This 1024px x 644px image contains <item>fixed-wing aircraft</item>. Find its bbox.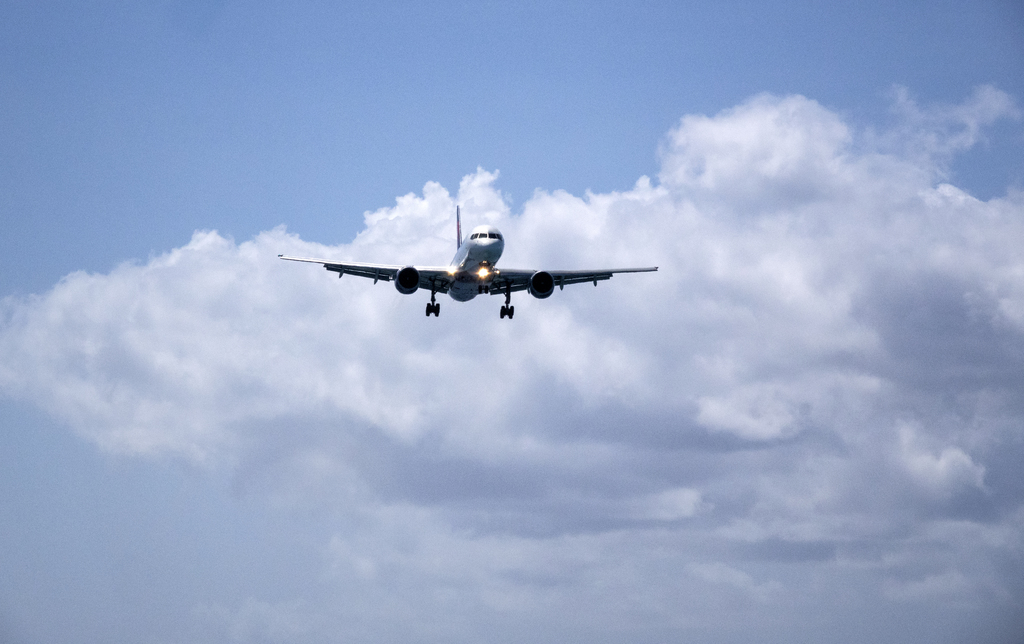
(left=280, top=215, right=664, bottom=323).
